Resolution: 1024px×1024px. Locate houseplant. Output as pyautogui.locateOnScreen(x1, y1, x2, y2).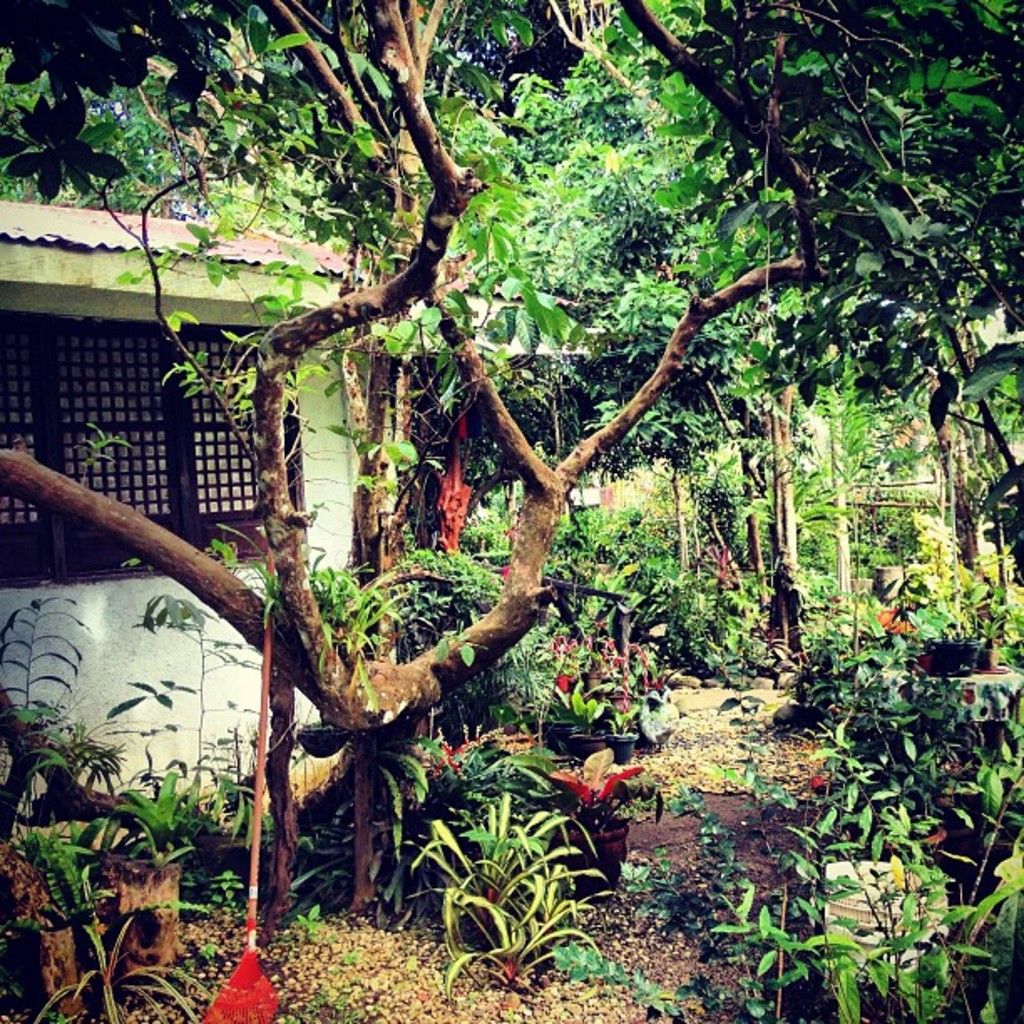
pyautogui.locateOnScreen(545, 748, 661, 890).
